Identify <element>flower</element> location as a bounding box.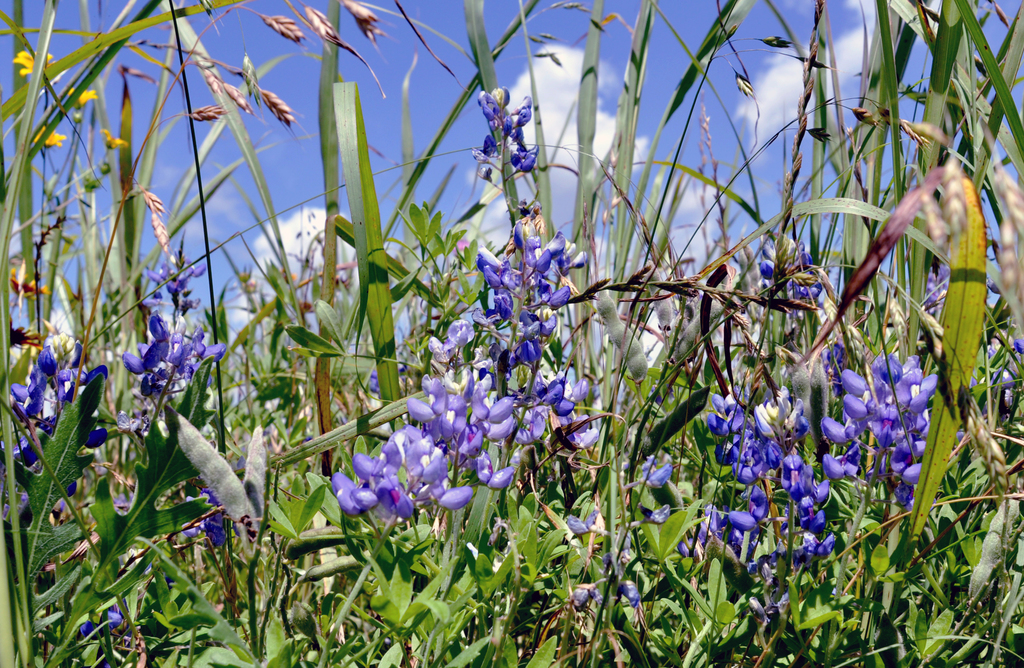
rect(15, 49, 58, 77).
